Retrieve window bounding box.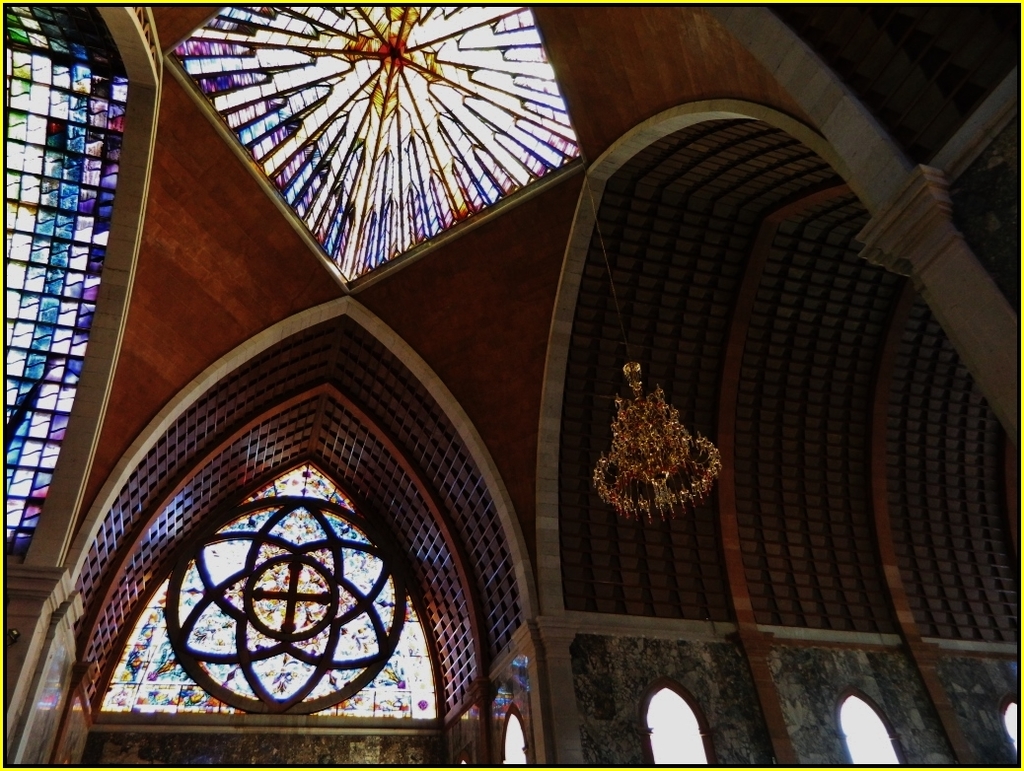
Bounding box: region(138, 470, 402, 716).
